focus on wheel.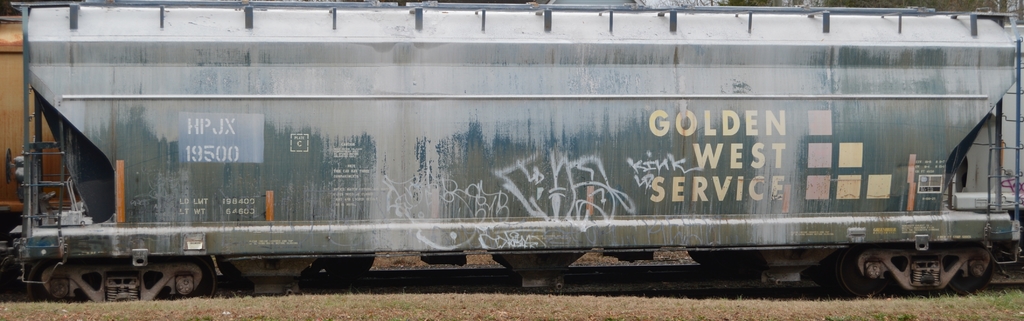
Focused at 950,247,993,299.
